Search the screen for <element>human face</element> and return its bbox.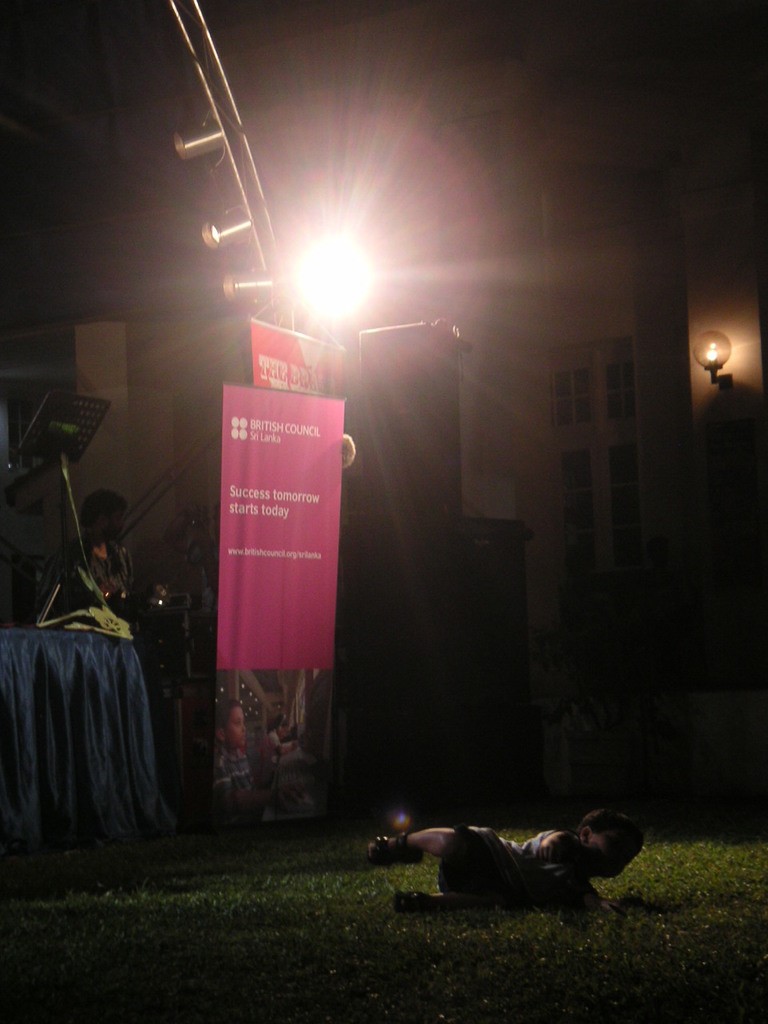
Found: left=585, top=832, right=636, bottom=881.
